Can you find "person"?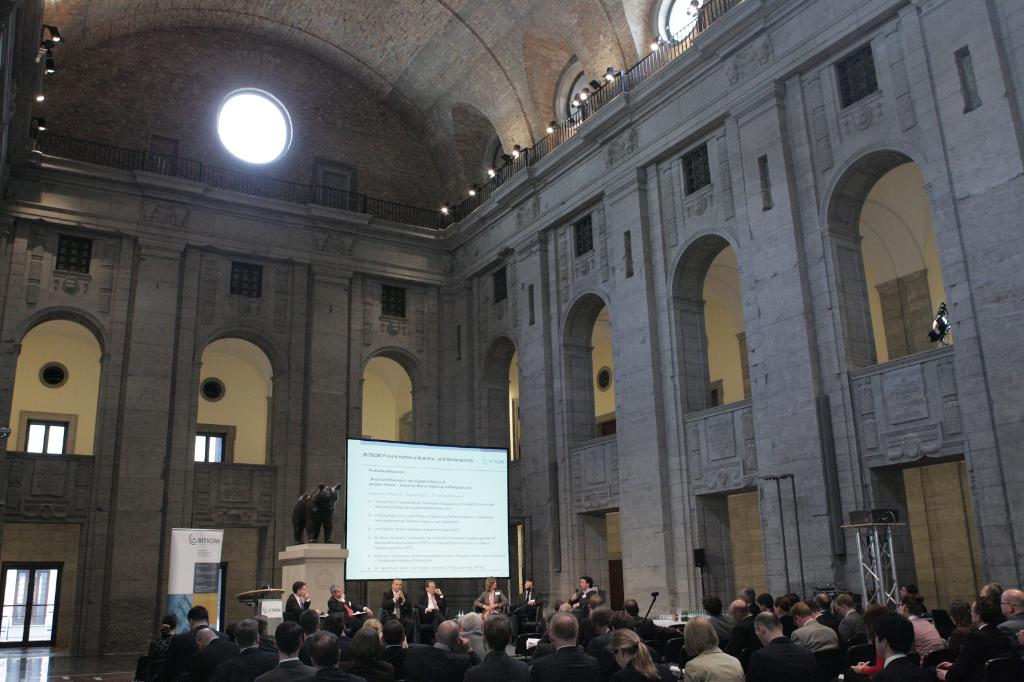
Yes, bounding box: [326, 587, 369, 634].
